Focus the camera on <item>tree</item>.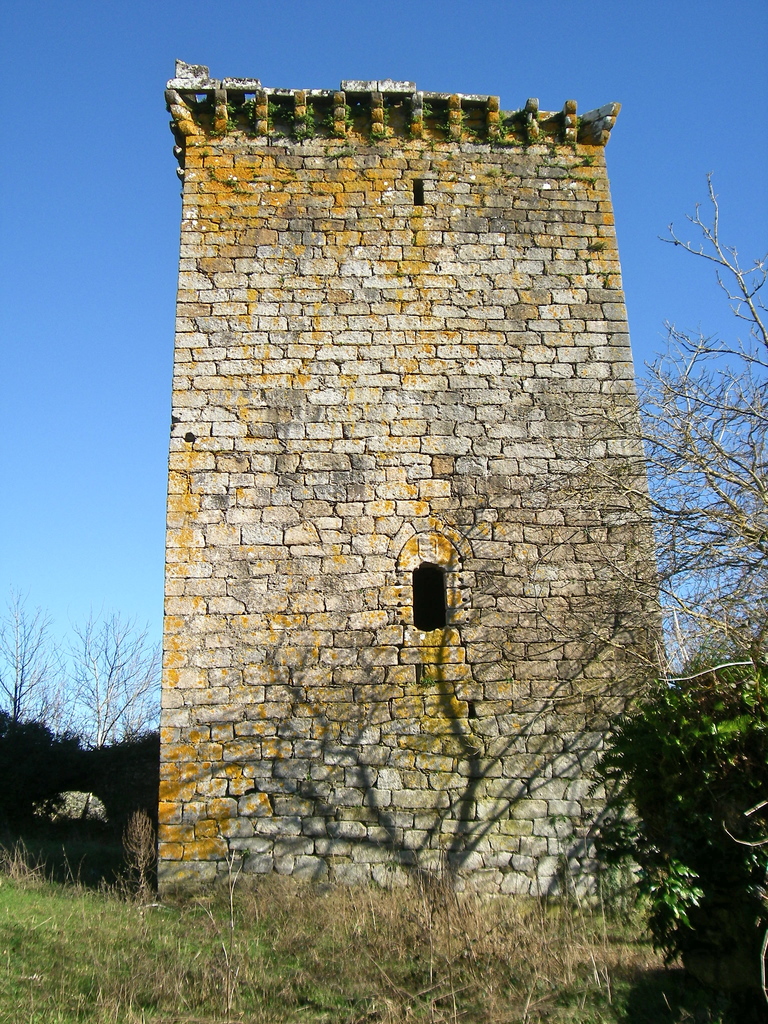
Focus region: x1=58, y1=608, x2=166, y2=744.
